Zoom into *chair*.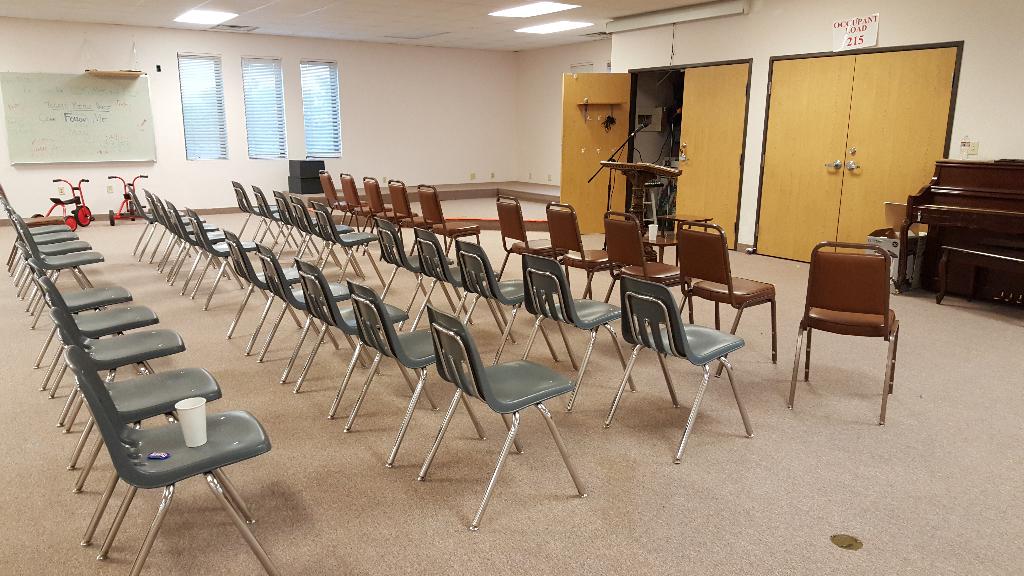
Zoom target: [400, 228, 477, 335].
